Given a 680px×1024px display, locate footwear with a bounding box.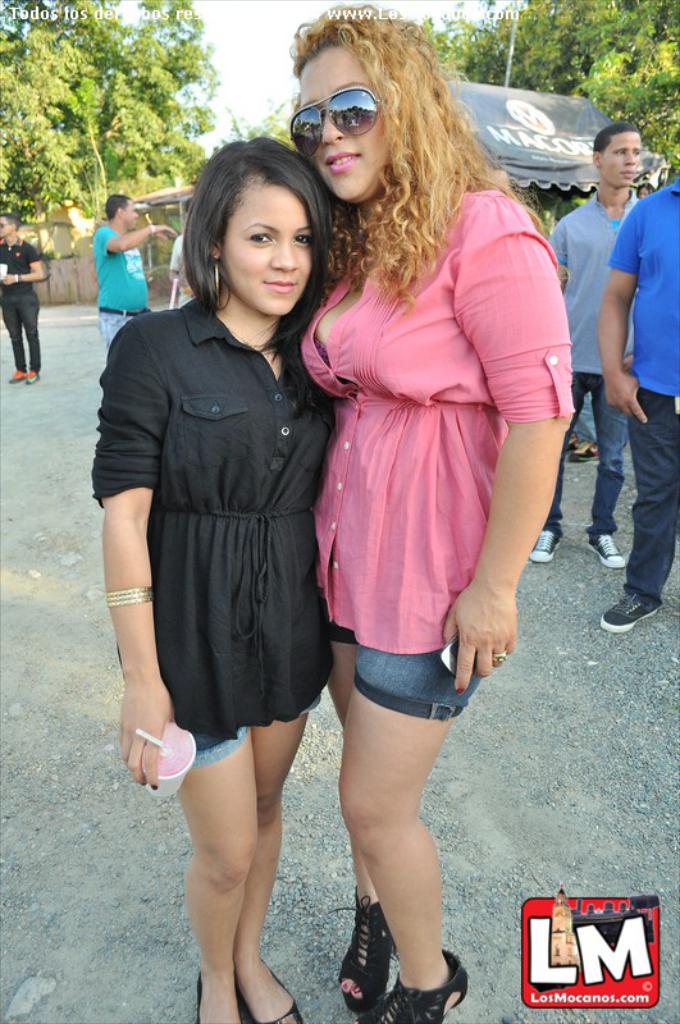
Located: [13, 366, 31, 385].
